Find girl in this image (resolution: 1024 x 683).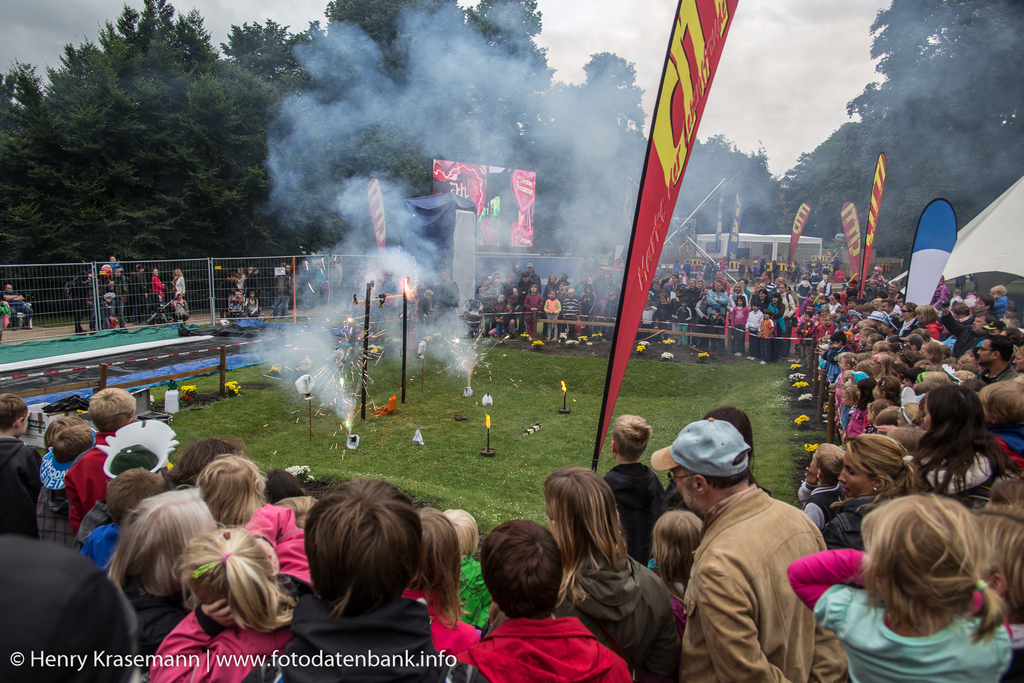
[817, 315, 834, 343].
